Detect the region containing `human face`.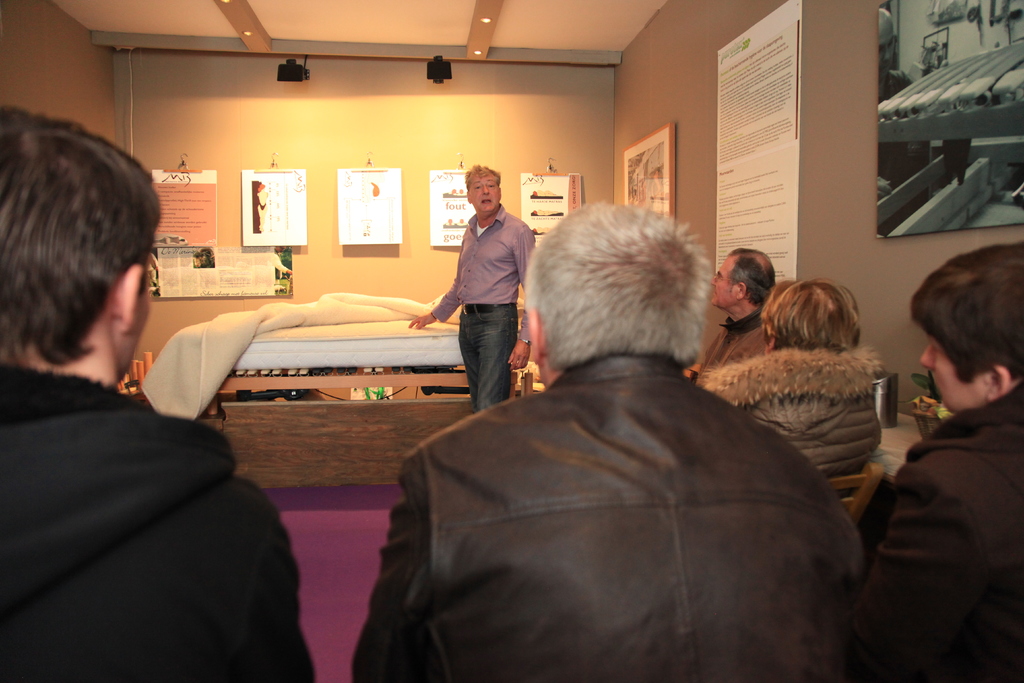
(left=470, top=171, right=500, bottom=217).
